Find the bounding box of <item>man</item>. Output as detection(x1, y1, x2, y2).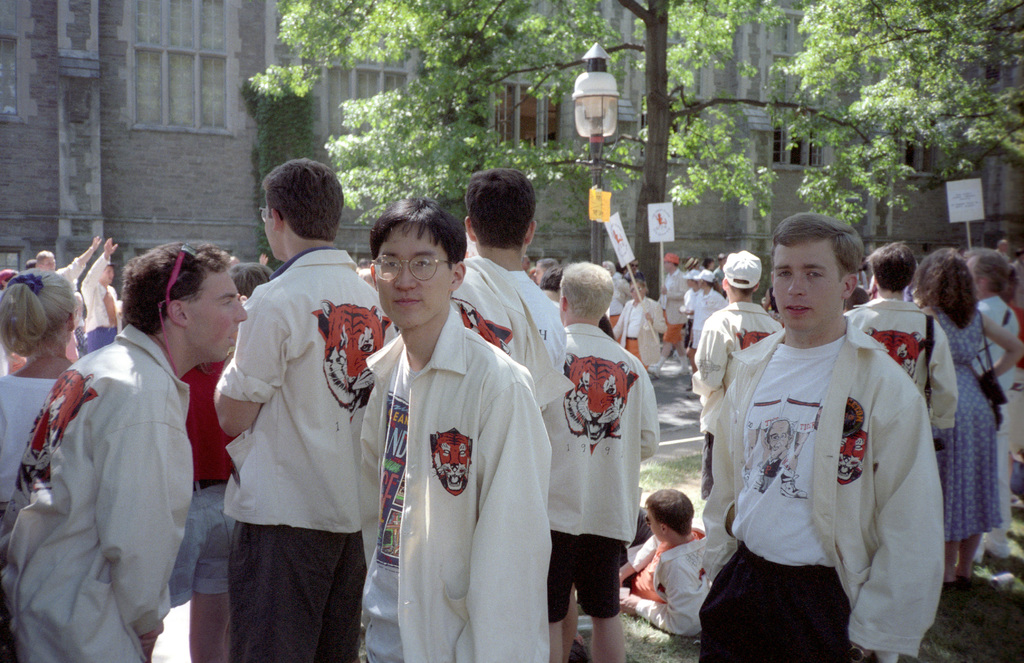
detection(448, 163, 568, 415).
